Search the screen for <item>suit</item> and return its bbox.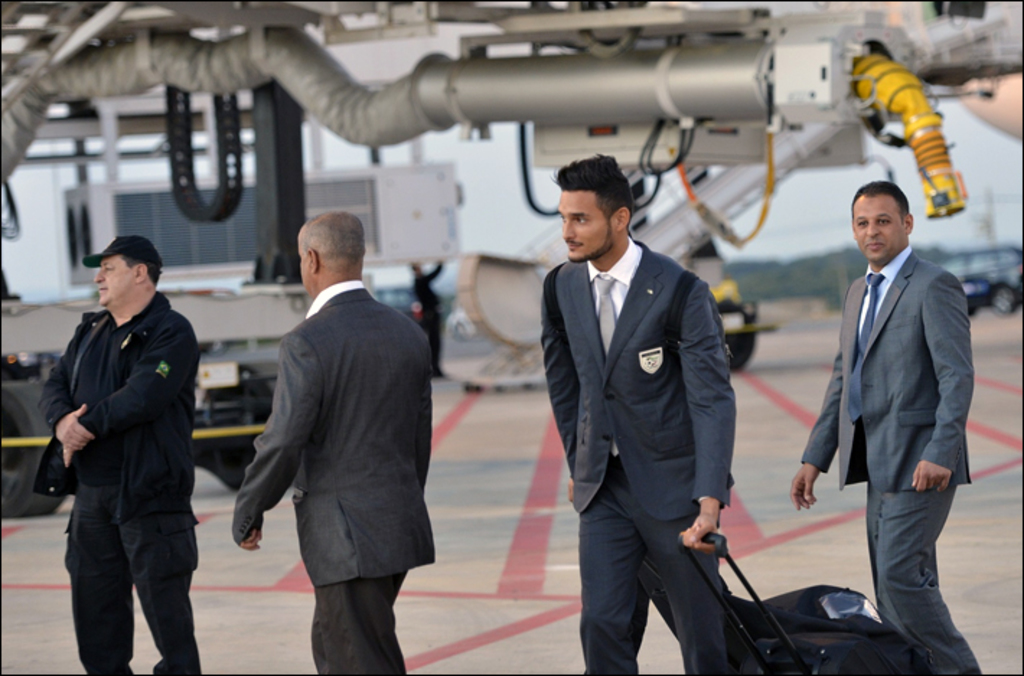
Found: 538/236/738/675.
